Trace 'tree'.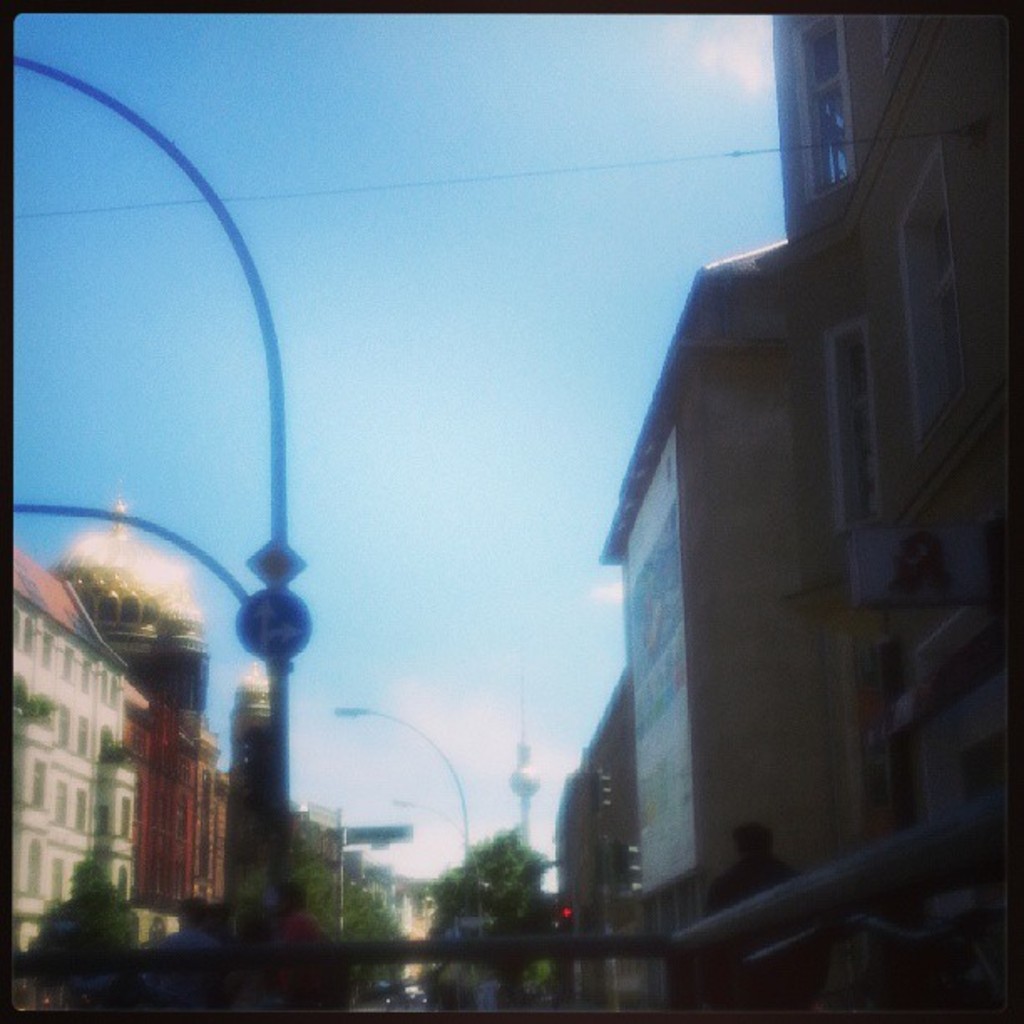
Traced to x1=289 y1=813 x2=430 y2=997.
